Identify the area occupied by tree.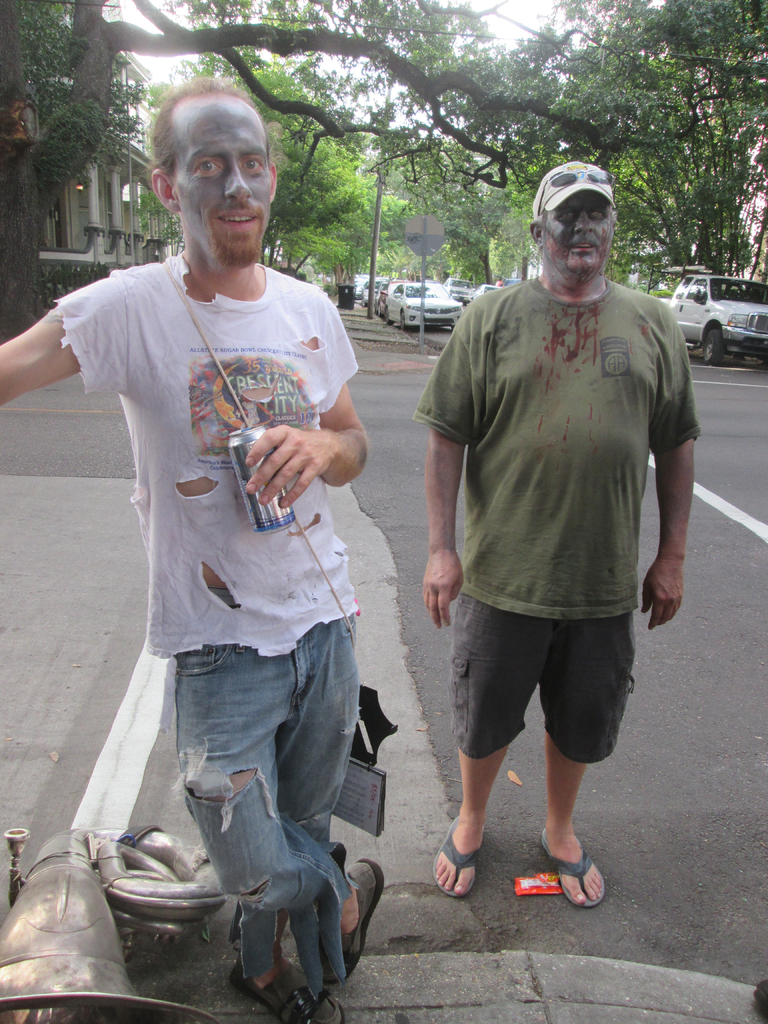
Area: 0, 0, 166, 378.
